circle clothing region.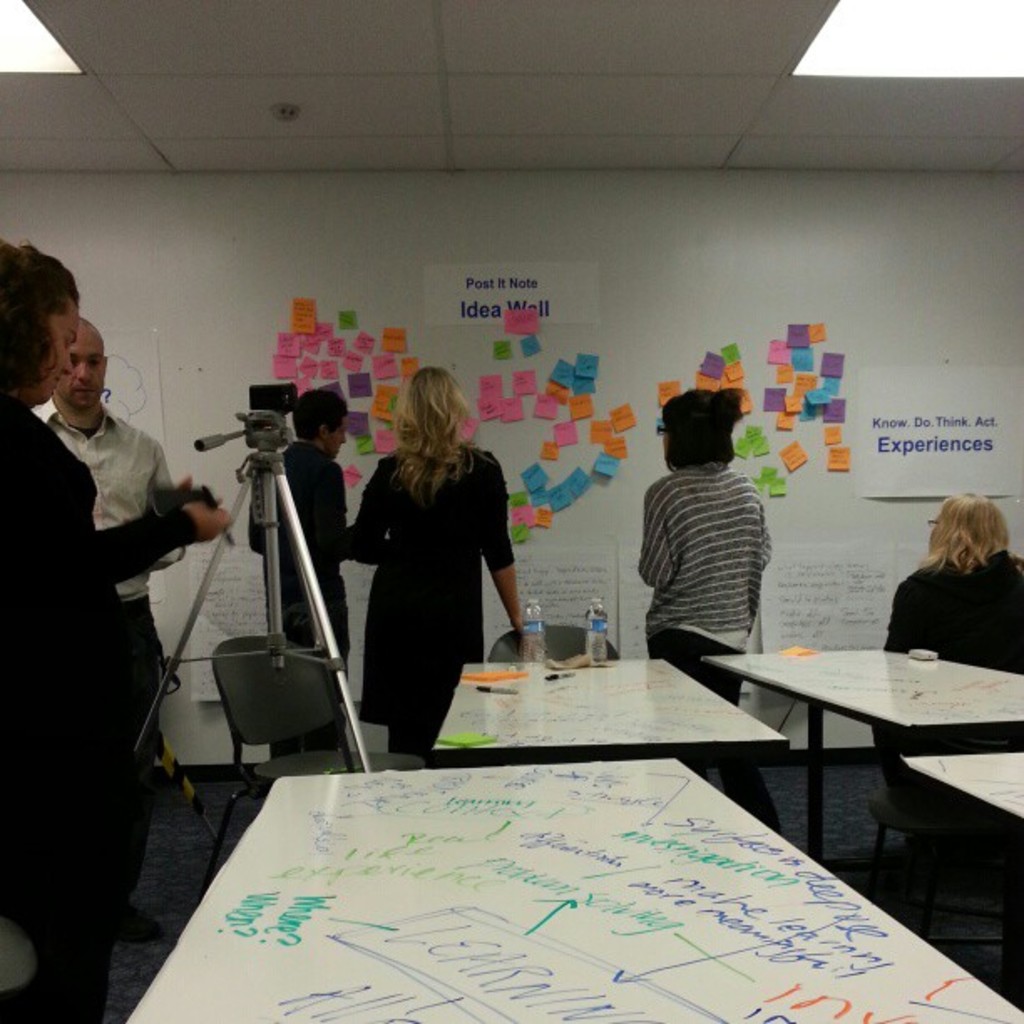
Region: 42, 405, 179, 902.
